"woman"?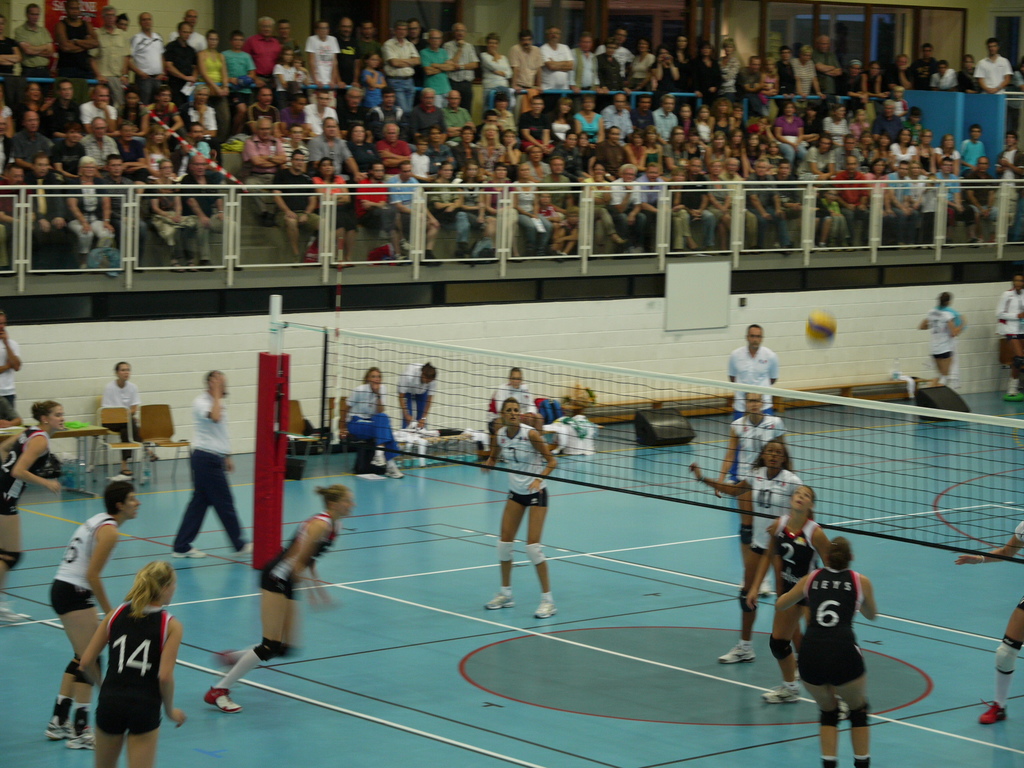
l=664, t=124, r=686, b=169
